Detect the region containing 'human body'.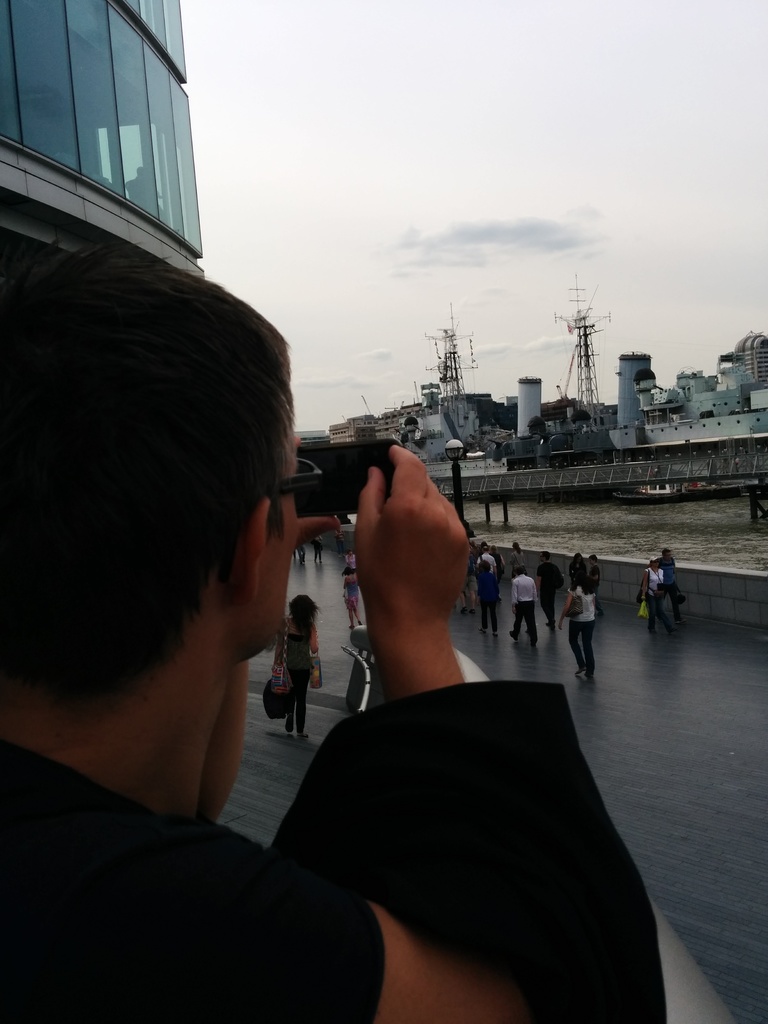
rect(536, 560, 604, 683).
